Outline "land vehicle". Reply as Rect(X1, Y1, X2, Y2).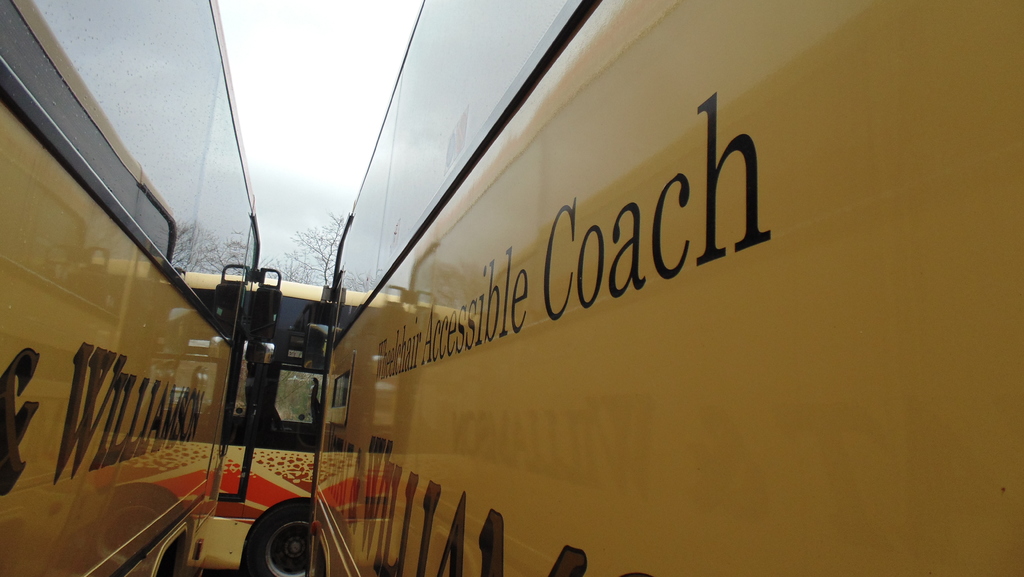
Rect(205, 278, 324, 576).
